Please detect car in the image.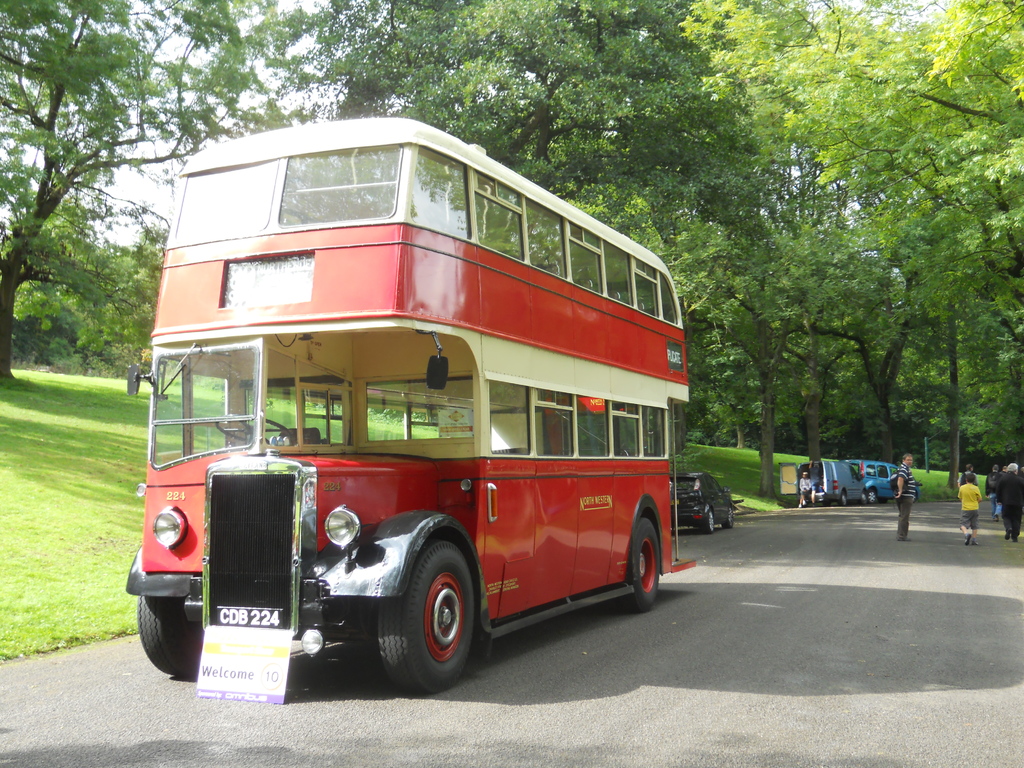
region(846, 460, 920, 506).
